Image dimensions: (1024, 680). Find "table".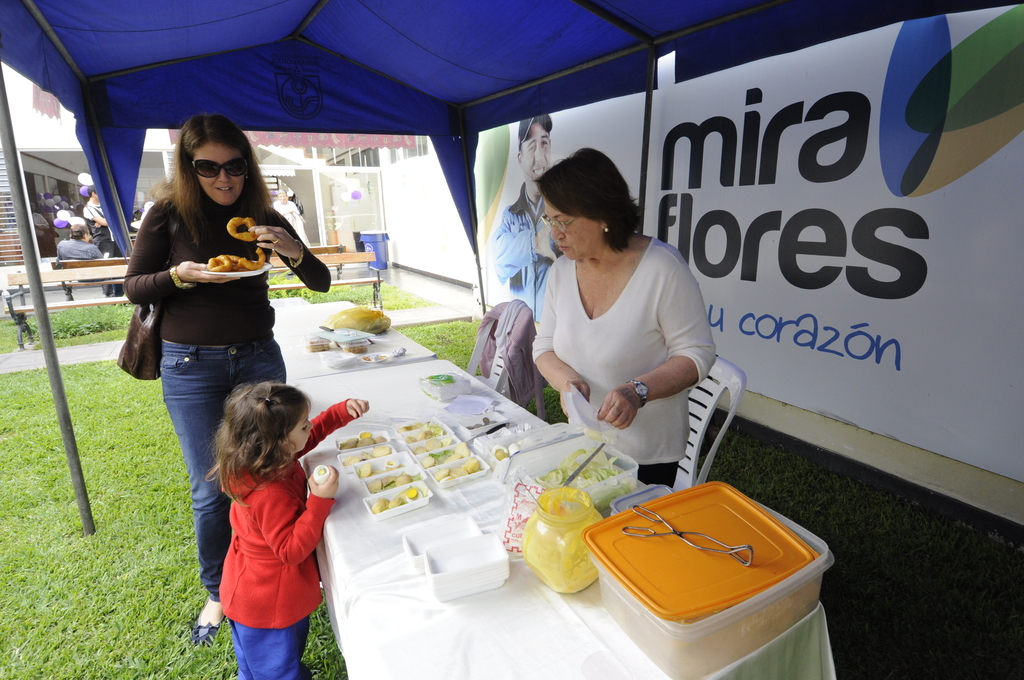
Rect(284, 353, 884, 679).
